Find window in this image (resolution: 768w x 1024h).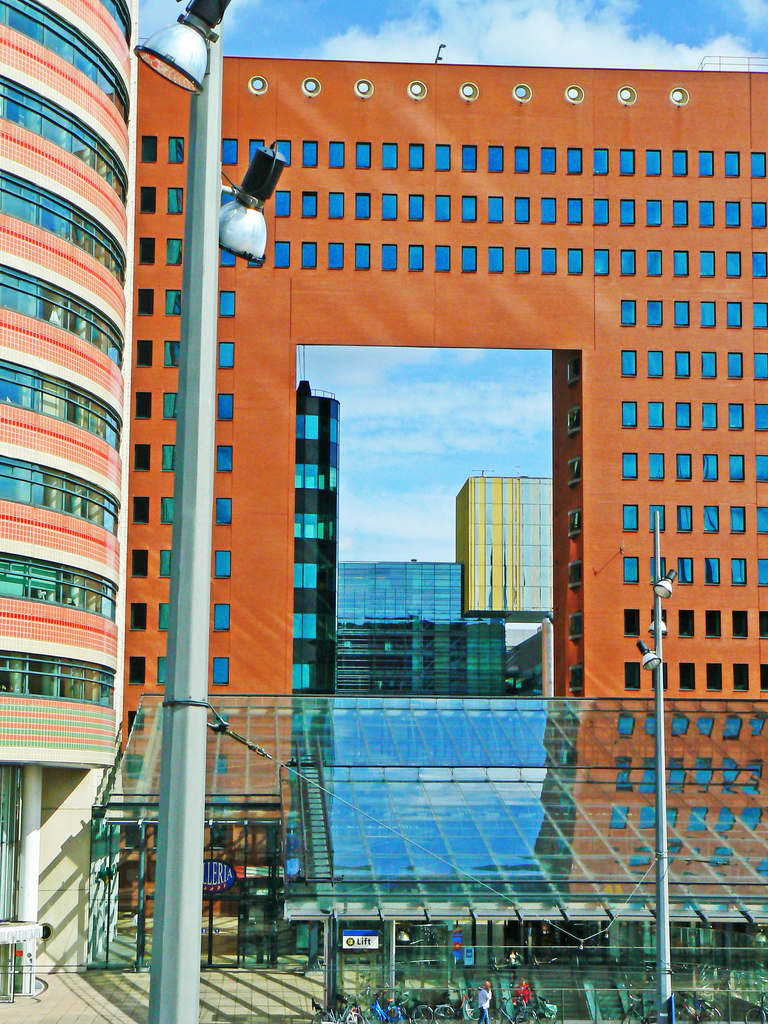
Rect(728, 401, 744, 429).
